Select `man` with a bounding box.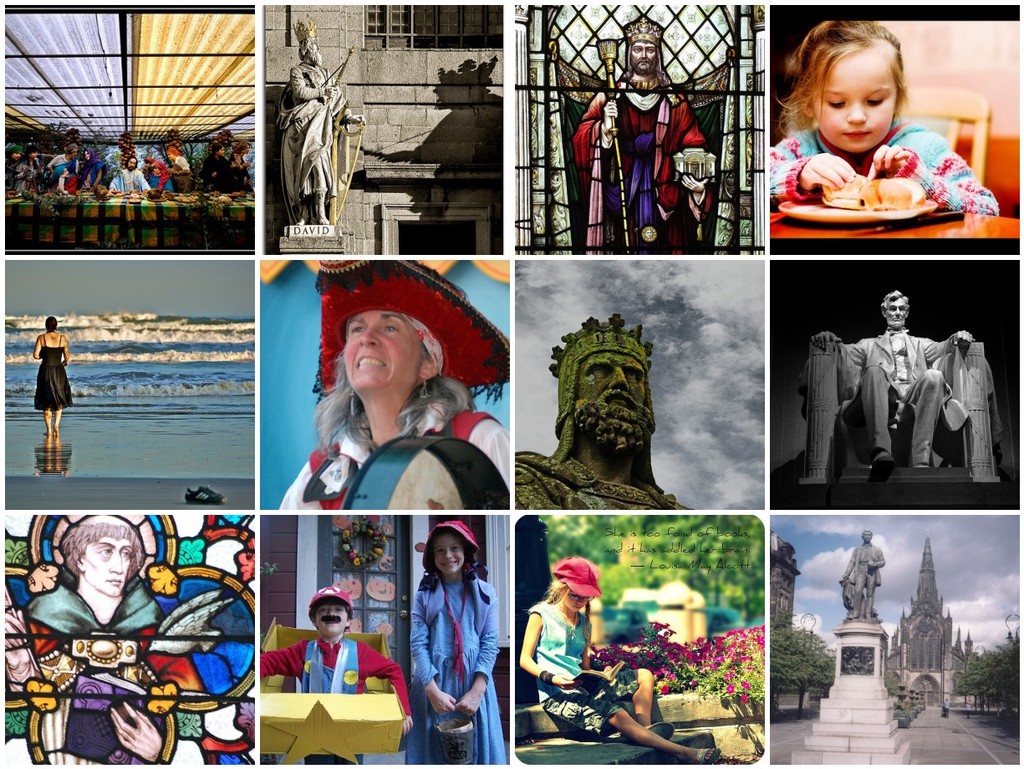
x1=839 y1=526 x2=882 y2=621.
